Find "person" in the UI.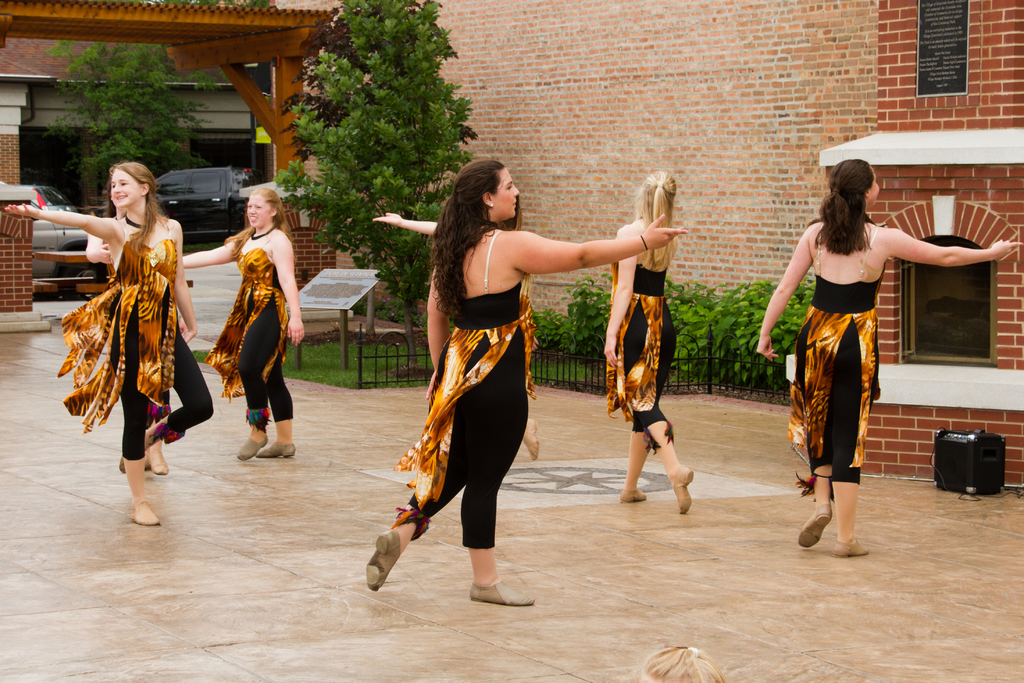
UI element at (598,173,700,511).
